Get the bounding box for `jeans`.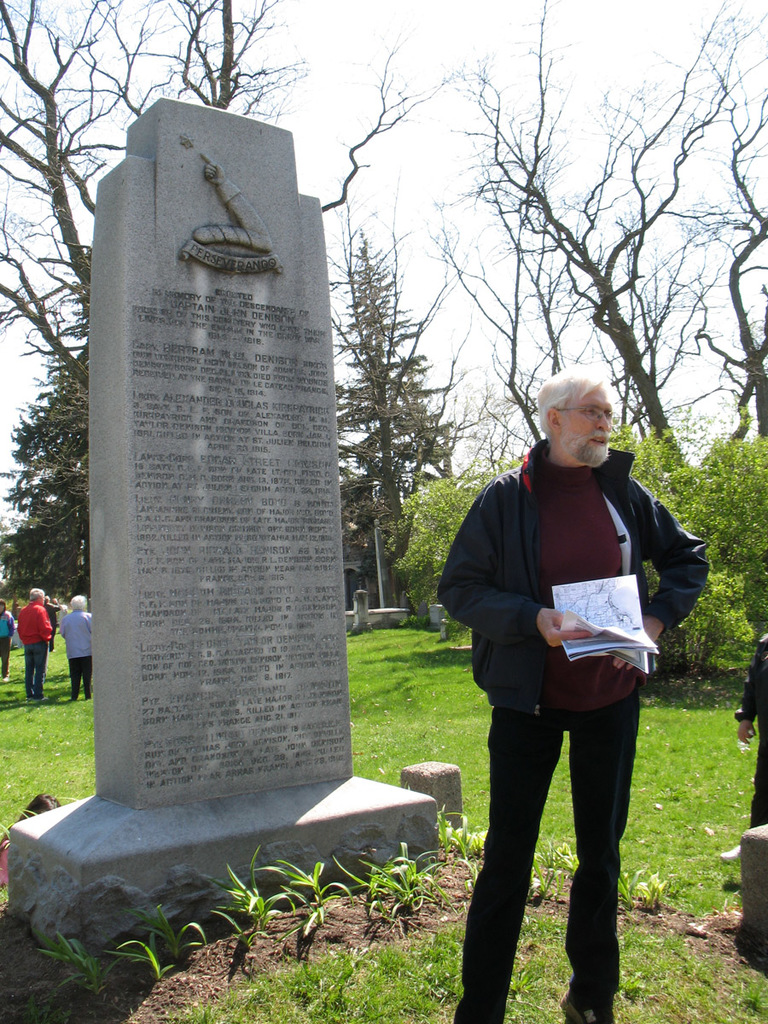
[66, 655, 87, 690].
